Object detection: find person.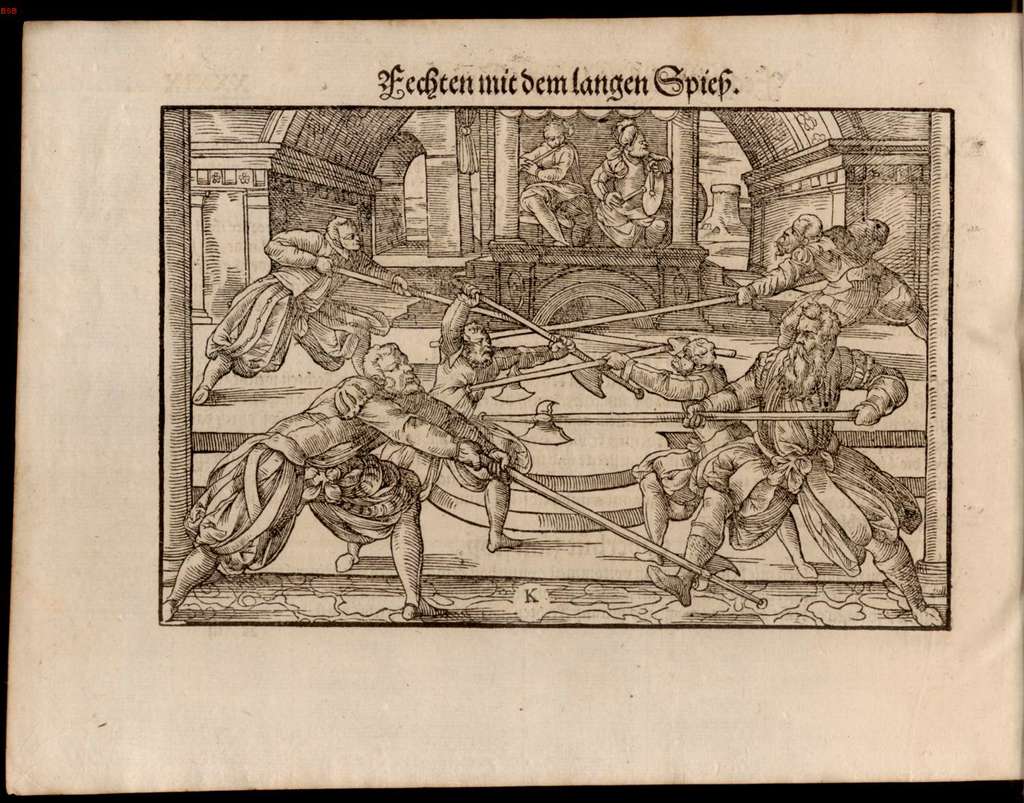
box(236, 304, 493, 621).
